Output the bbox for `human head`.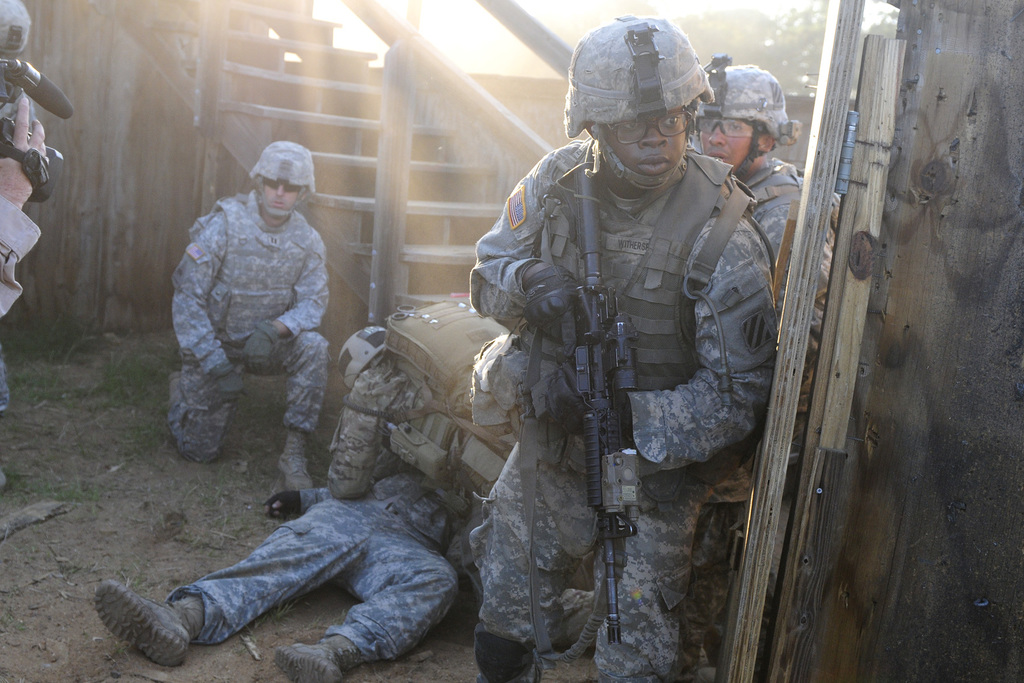
select_region(243, 137, 317, 215).
